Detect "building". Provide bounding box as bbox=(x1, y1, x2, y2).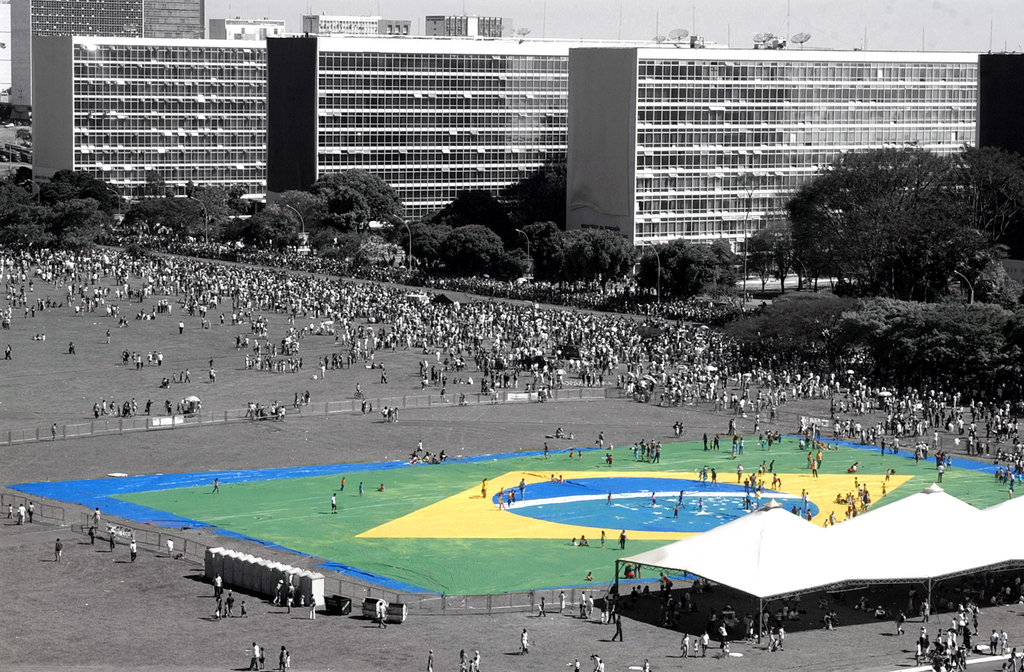
bbox=(210, 12, 293, 41).
